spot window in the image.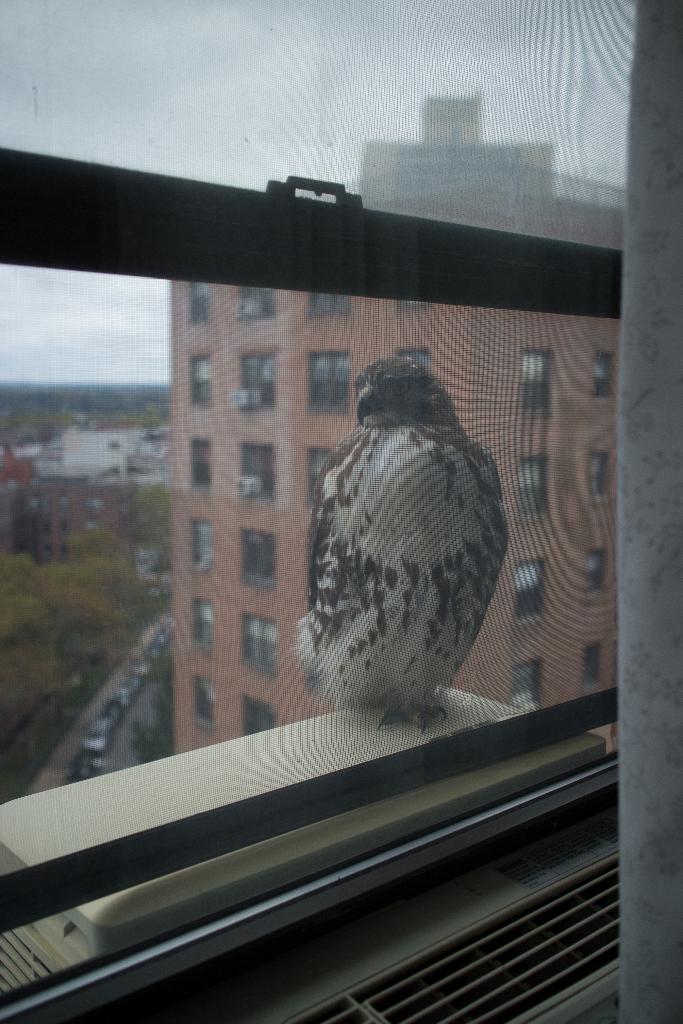
window found at crop(512, 662, 545, 704).
